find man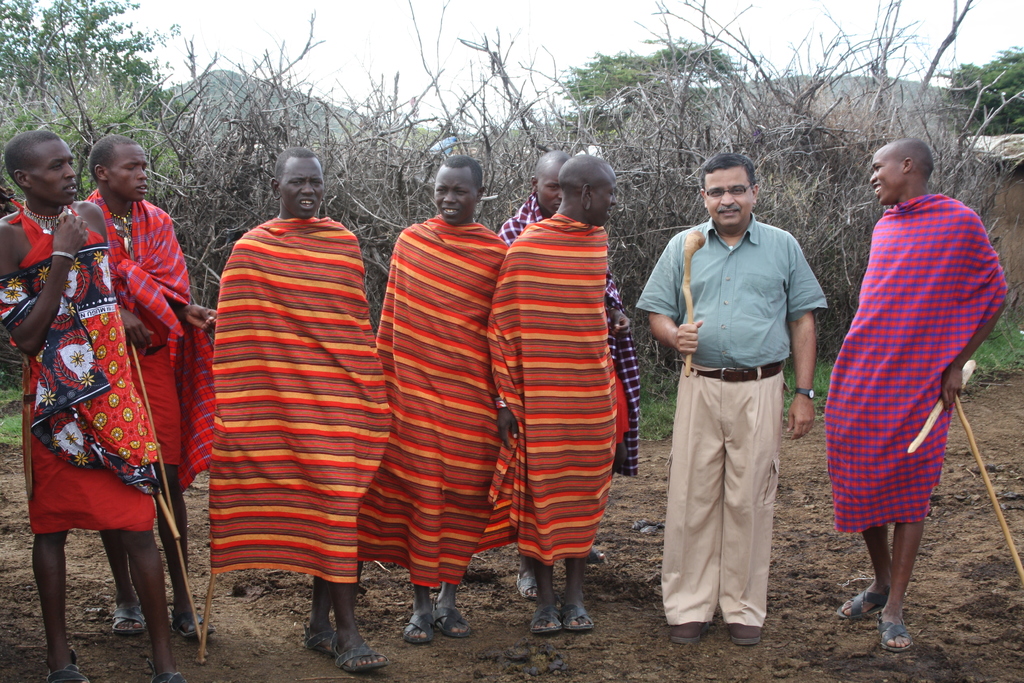
detection(207, 147, 392, 671)
